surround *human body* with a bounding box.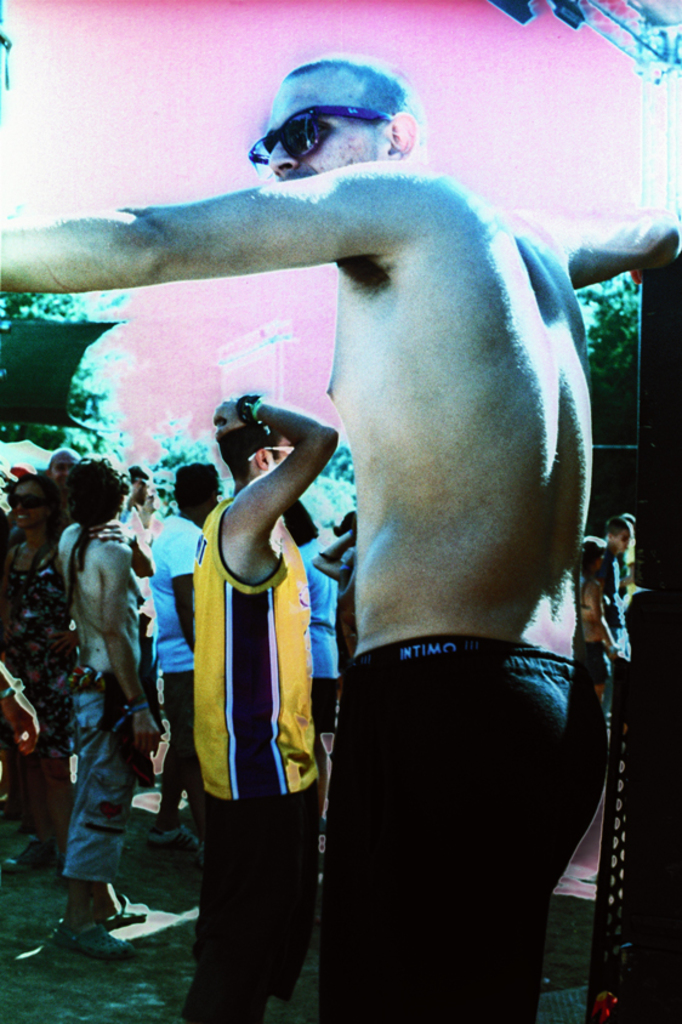
(x1=144, y1=507, x2=209, y2=847).
